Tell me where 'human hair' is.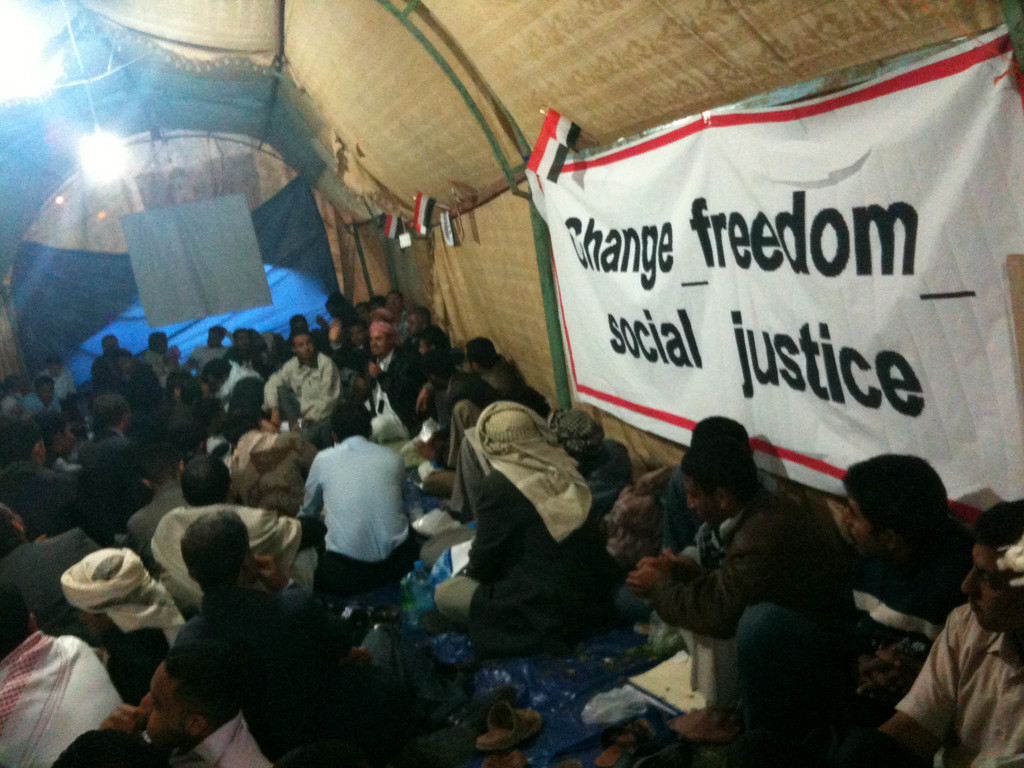
'human hair' is at {"x1": 179, "y1": 378, "x2": 204, "y2": 404}.
